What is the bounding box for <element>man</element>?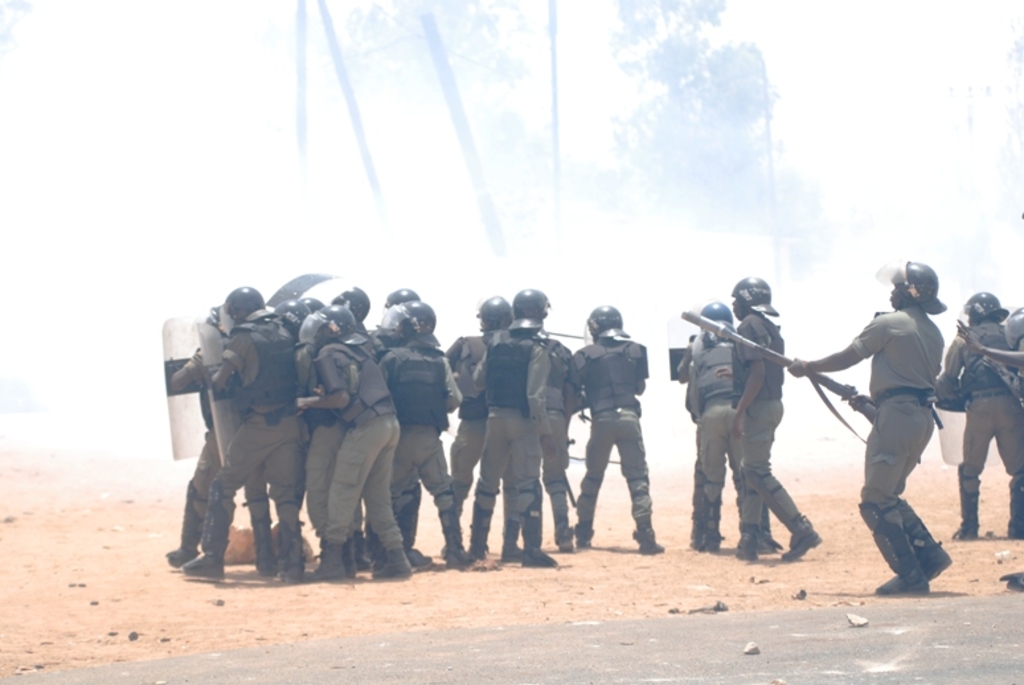
x1=824, y1=258, x2=967, y2=591.
